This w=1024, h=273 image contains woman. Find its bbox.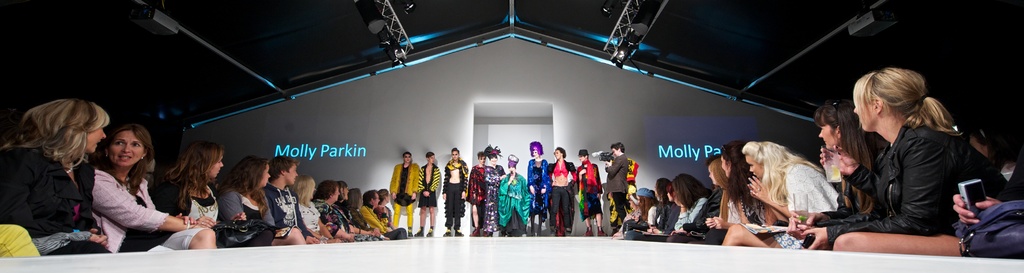
region(546, 146, 575, 234).
